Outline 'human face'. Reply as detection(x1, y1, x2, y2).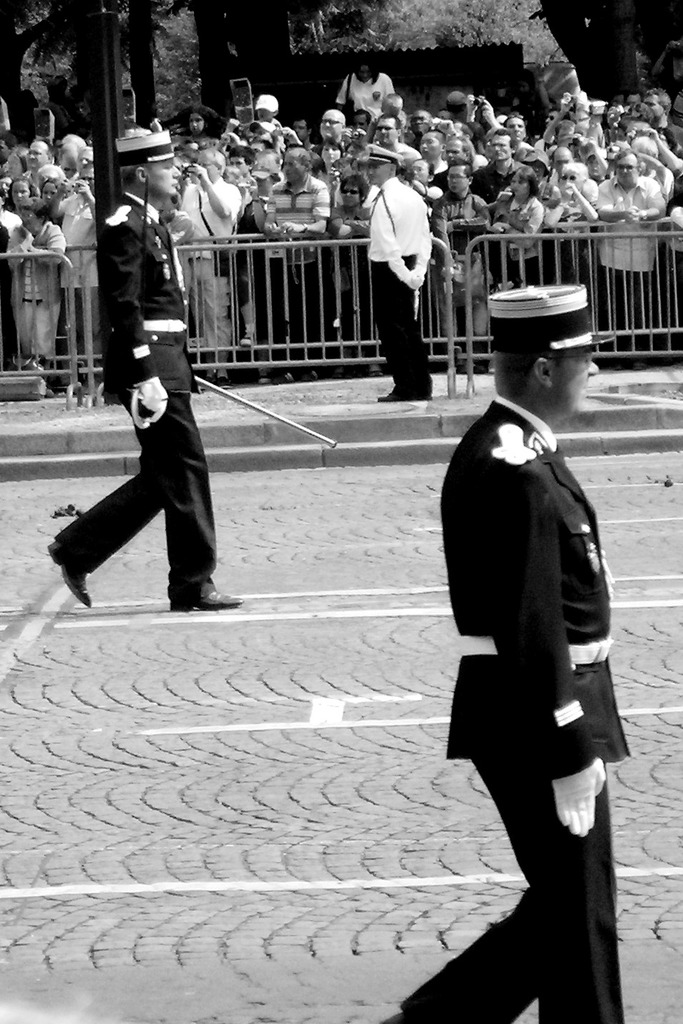
detection(378, 122, 391, 139).
